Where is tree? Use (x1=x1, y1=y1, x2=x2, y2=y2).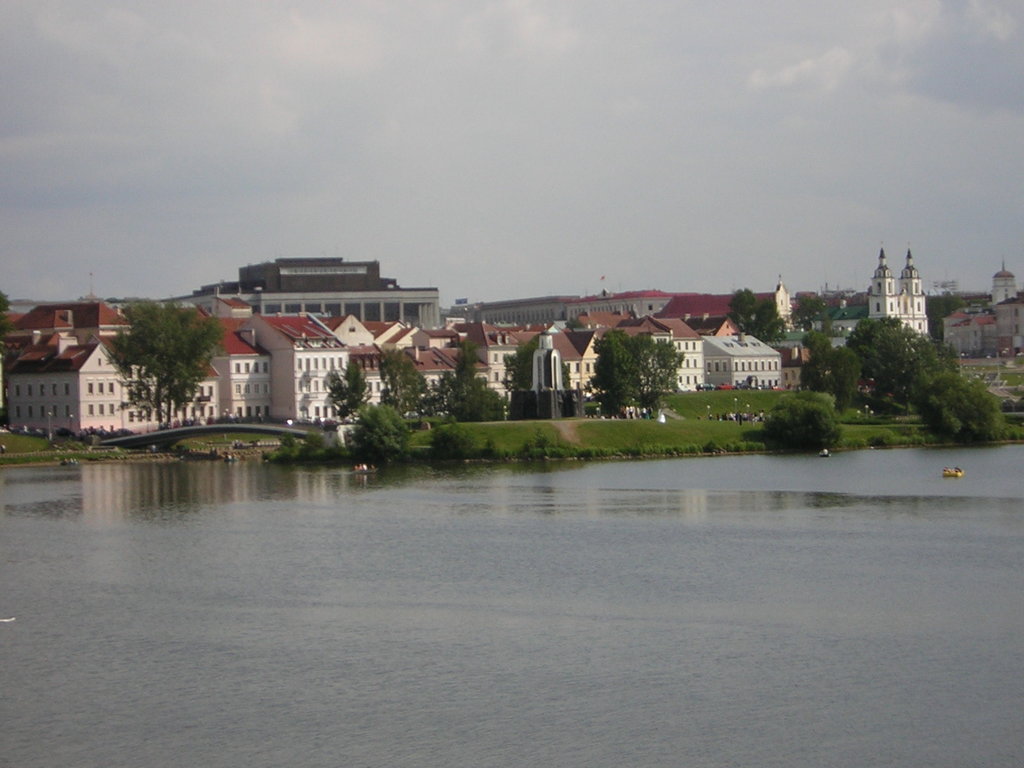
(x1=805, y1=341, x2=863, y2=415).
